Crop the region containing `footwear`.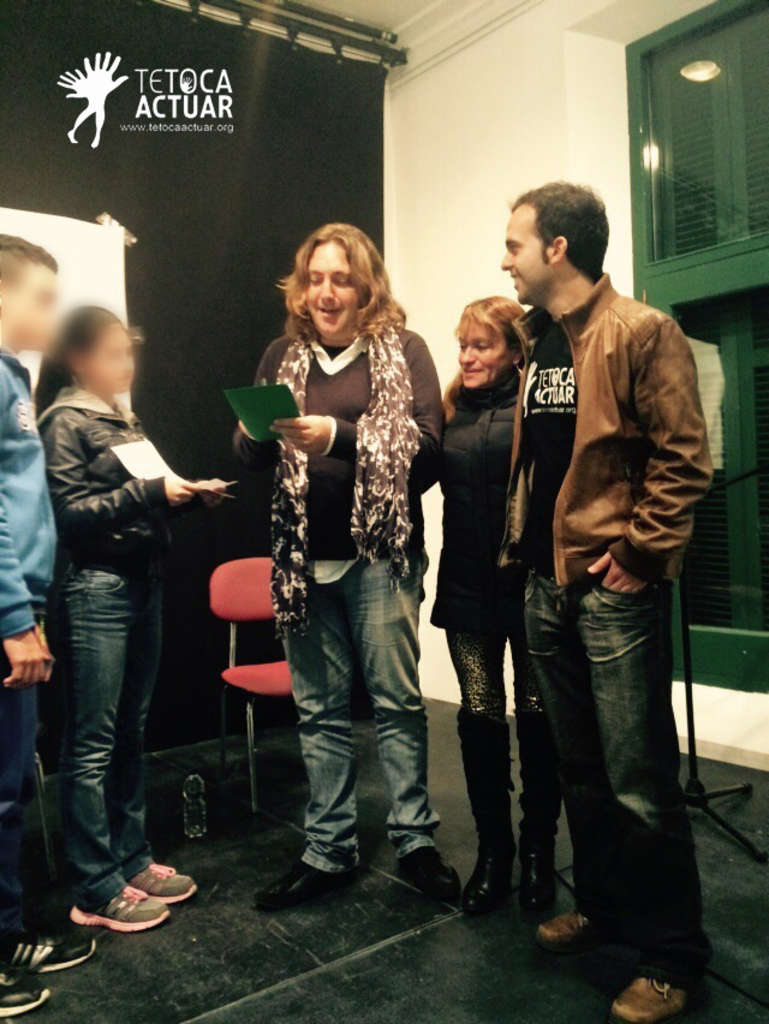
Crop region: left=0, top=962, right=54, bottom=1020.
